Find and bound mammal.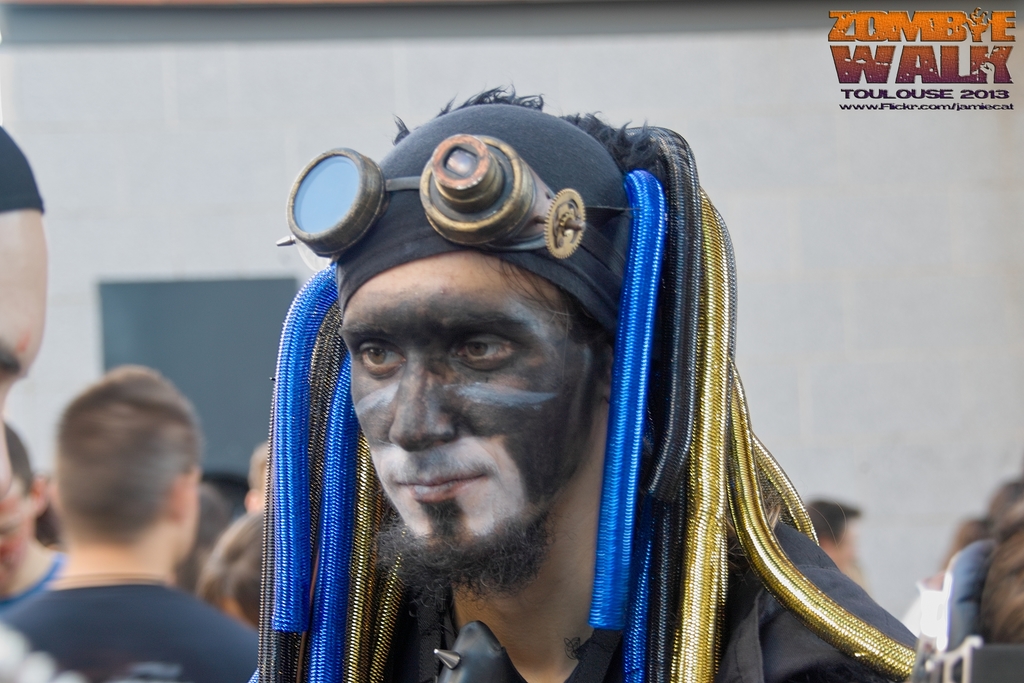
Bound: [left=899, top=519, right=993, bottom=638].
